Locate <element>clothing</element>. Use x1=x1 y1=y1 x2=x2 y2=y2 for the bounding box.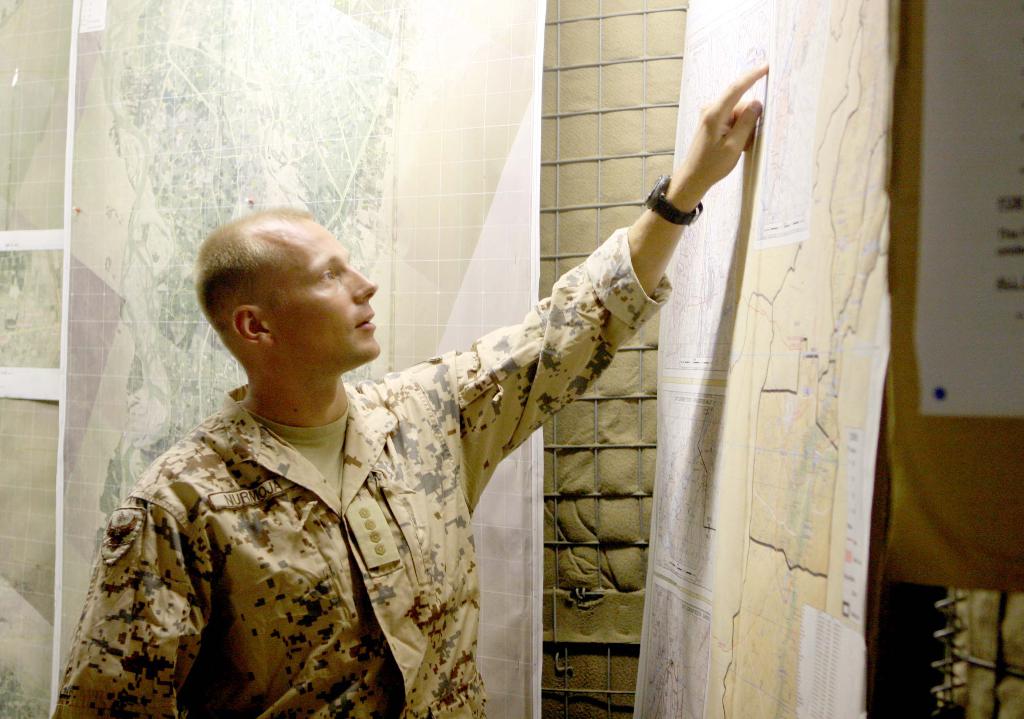
x1=67 y1=318 x2=538 y2=718.
